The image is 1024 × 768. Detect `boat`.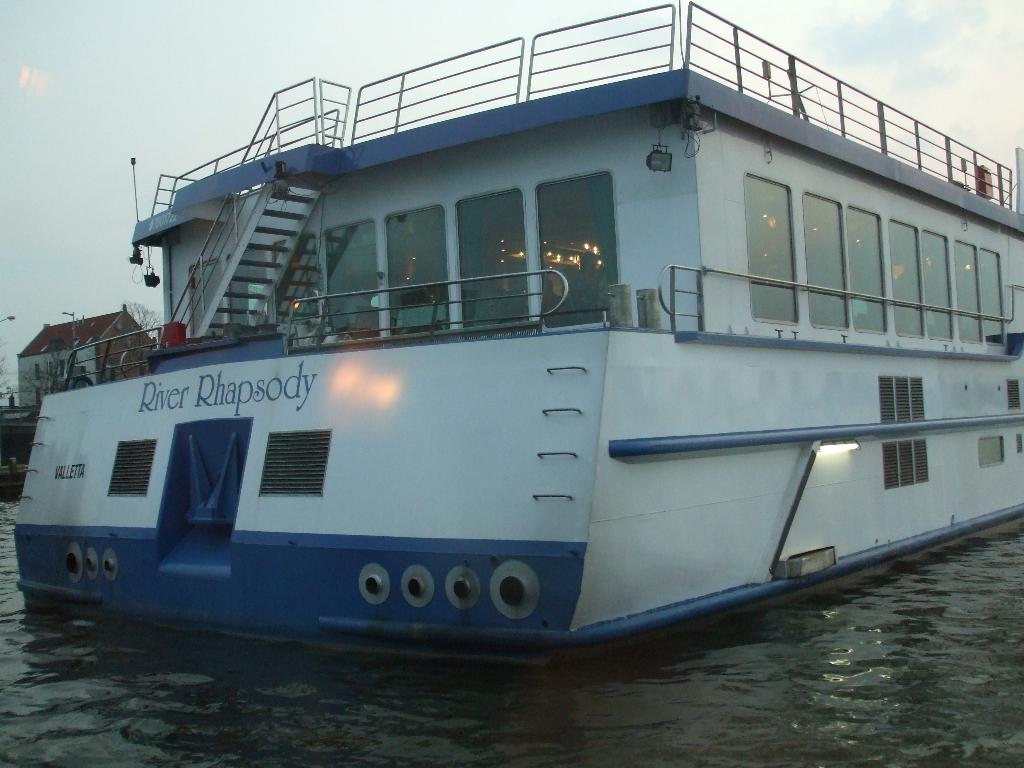
Detection: detection(0, 18, 1023, 662).
